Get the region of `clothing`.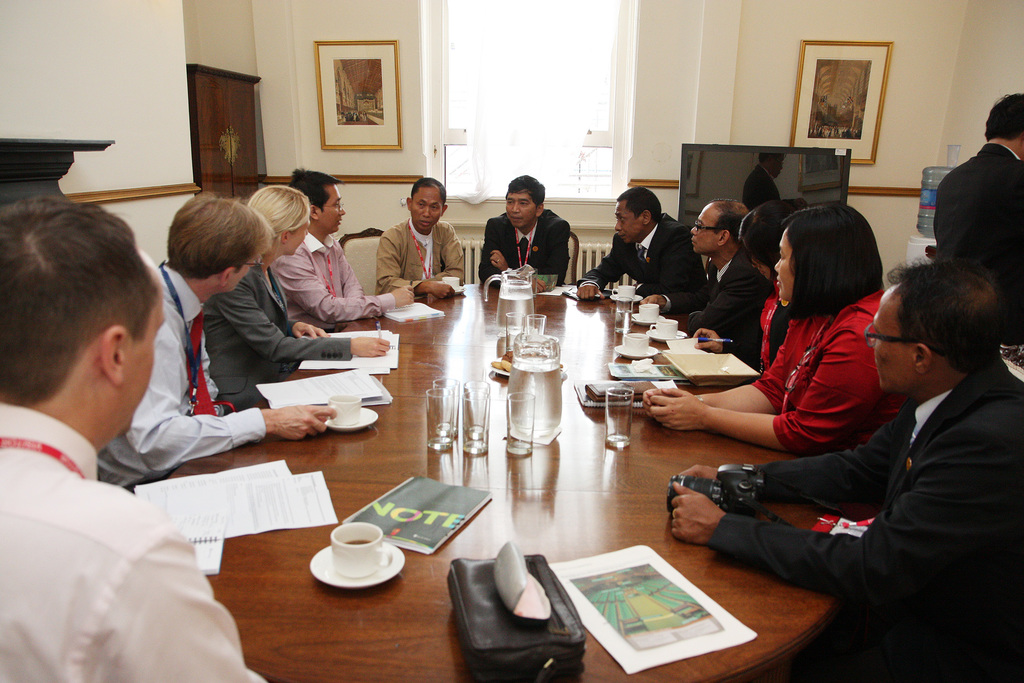
<box>0,409,280,682</box>.
